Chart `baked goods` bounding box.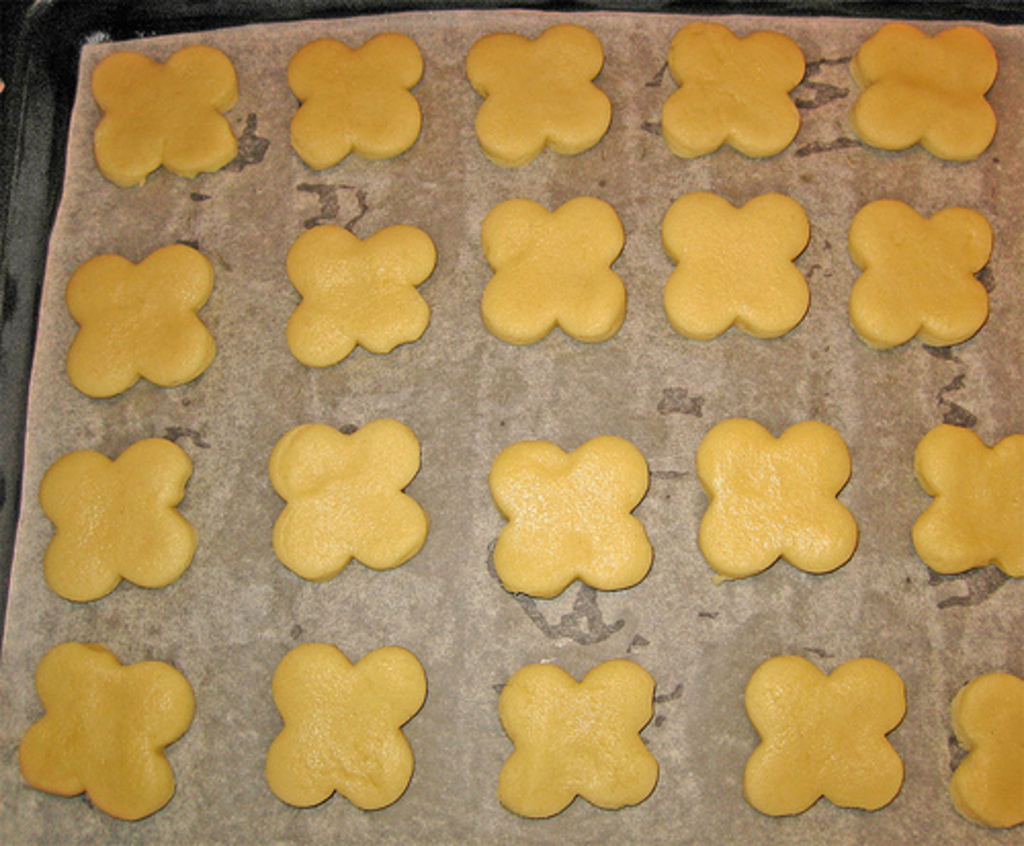
Charted: crop(483, 203, 629, 348).
